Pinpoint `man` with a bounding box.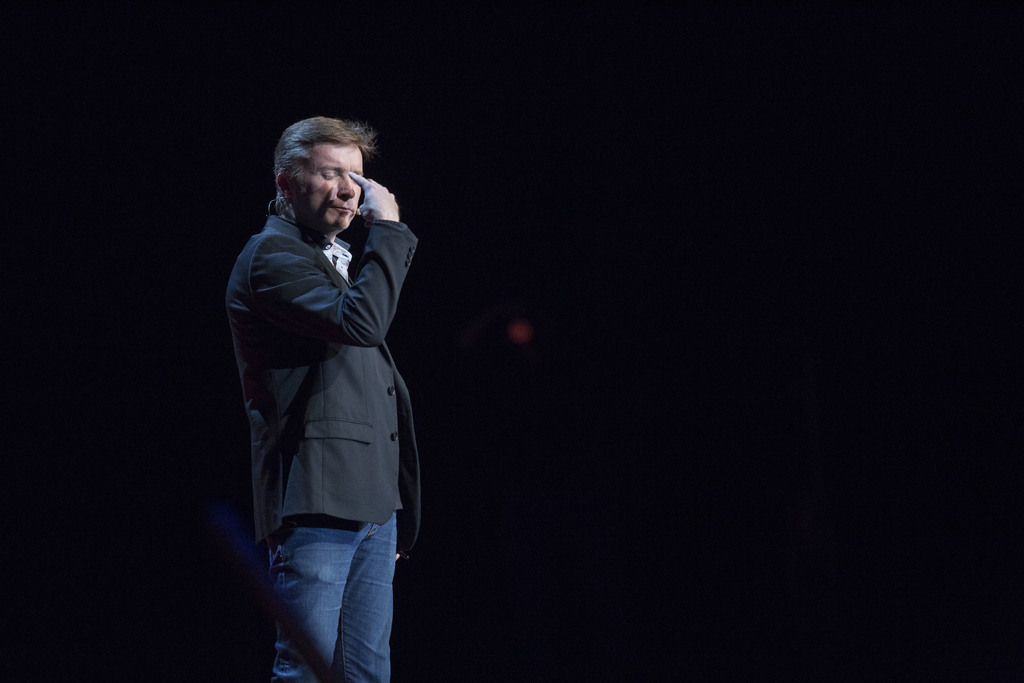
box(221, 116, 424, 682).
